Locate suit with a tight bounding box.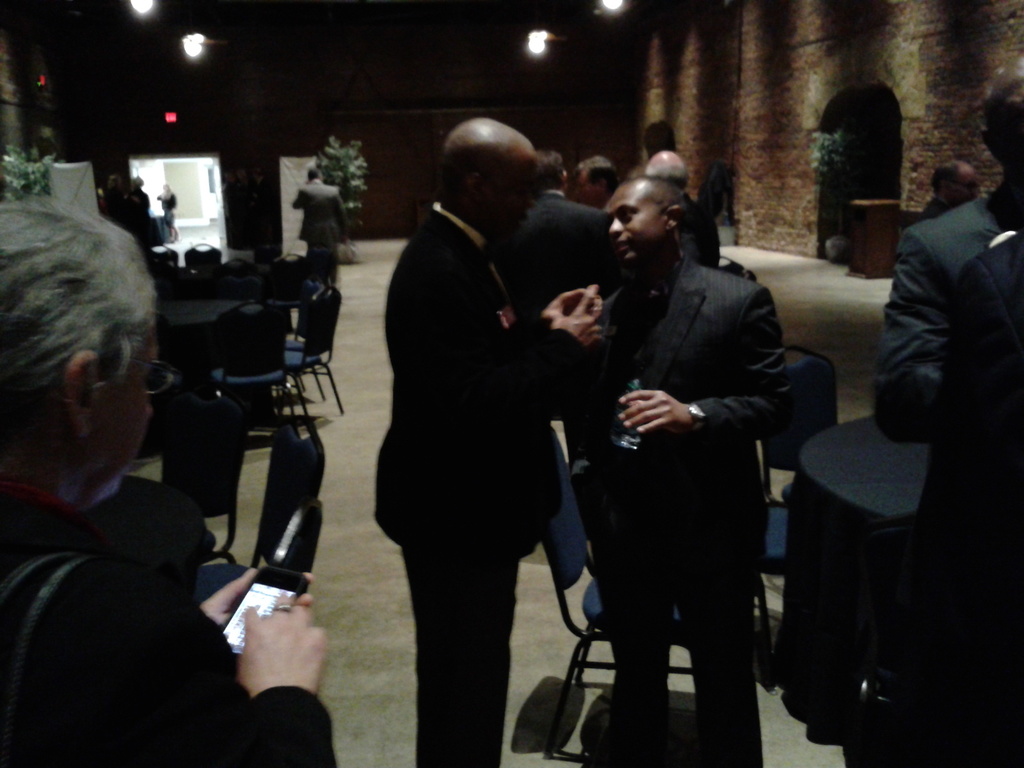
left=372, top=202, right=587, bottom=767.
